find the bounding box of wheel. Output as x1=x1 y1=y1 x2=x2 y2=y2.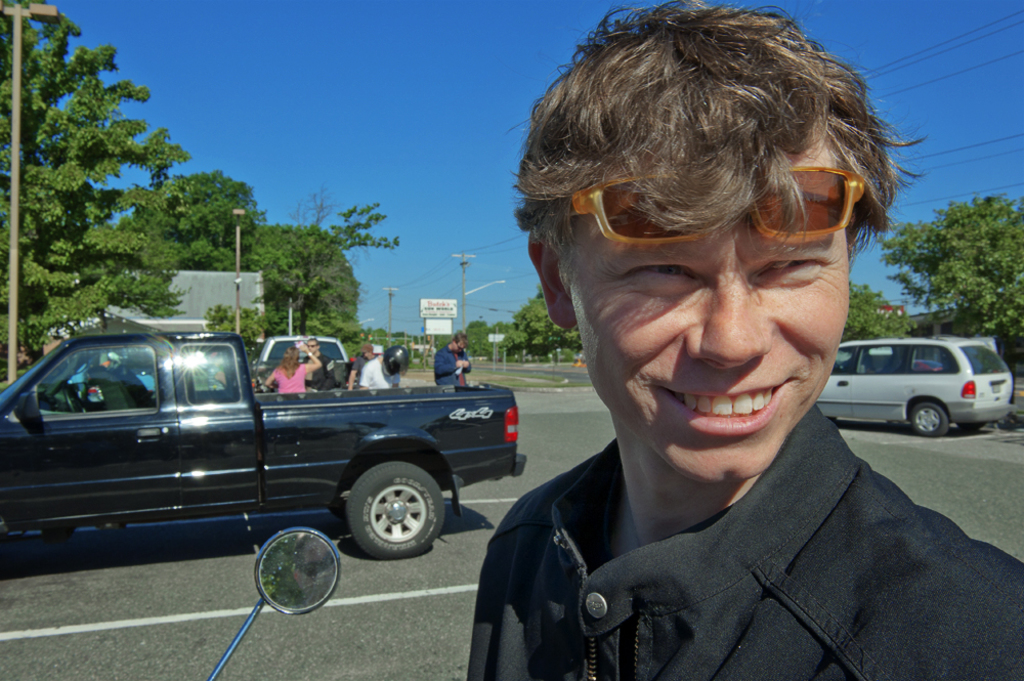
x1=325 y1=461 x2=443 y2=559.
